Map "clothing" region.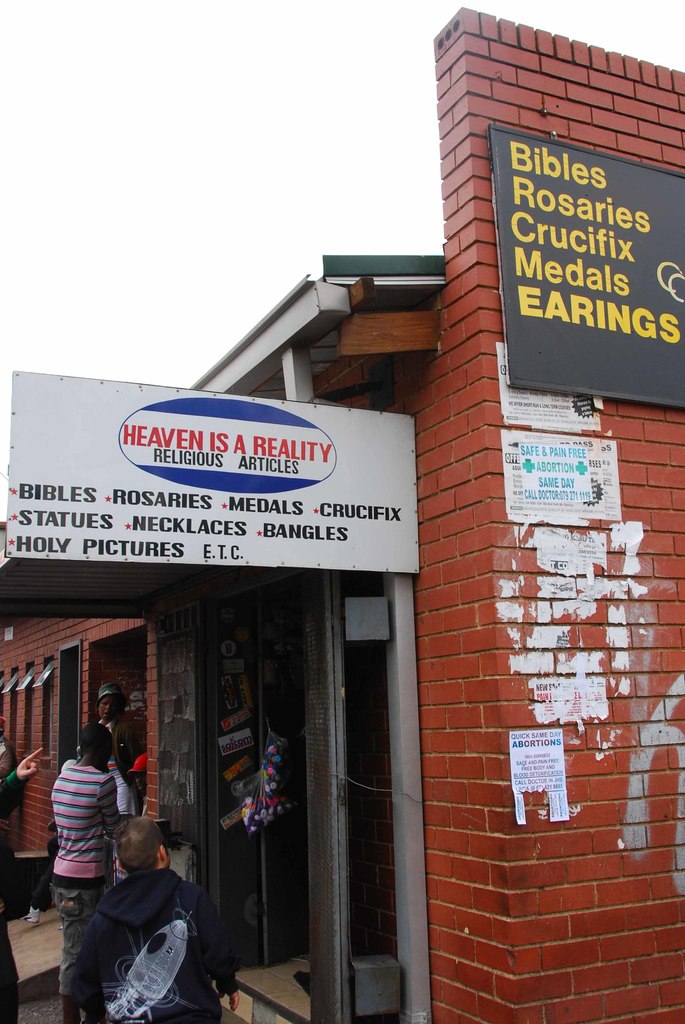
Mapped to (x1=102, y1=745, x2=137, y2=817).
